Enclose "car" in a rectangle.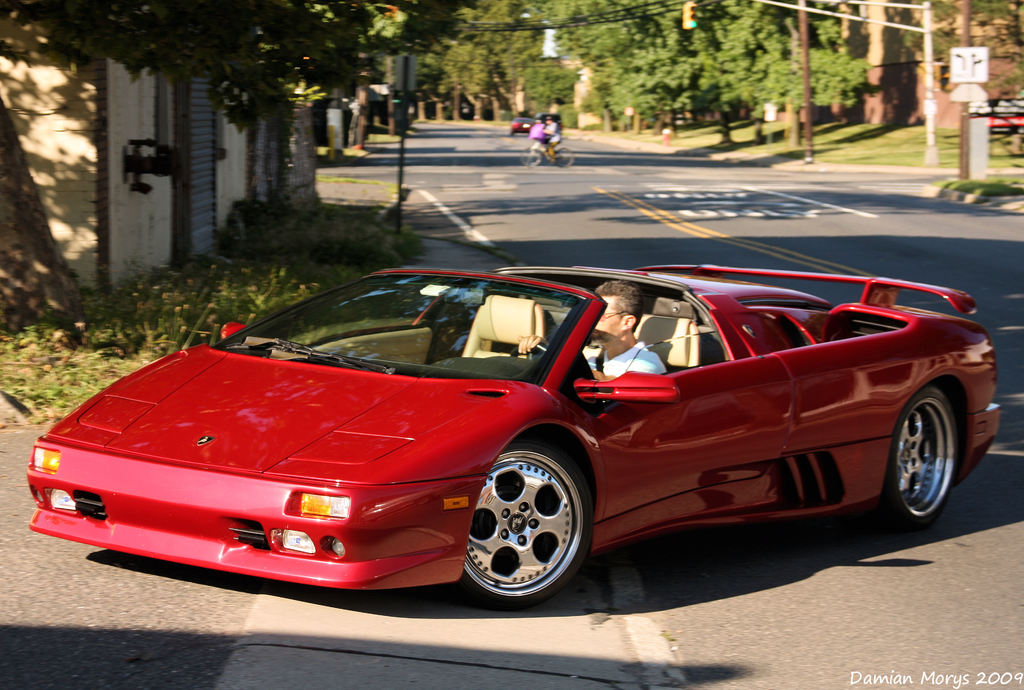
24,257,1012,614.
